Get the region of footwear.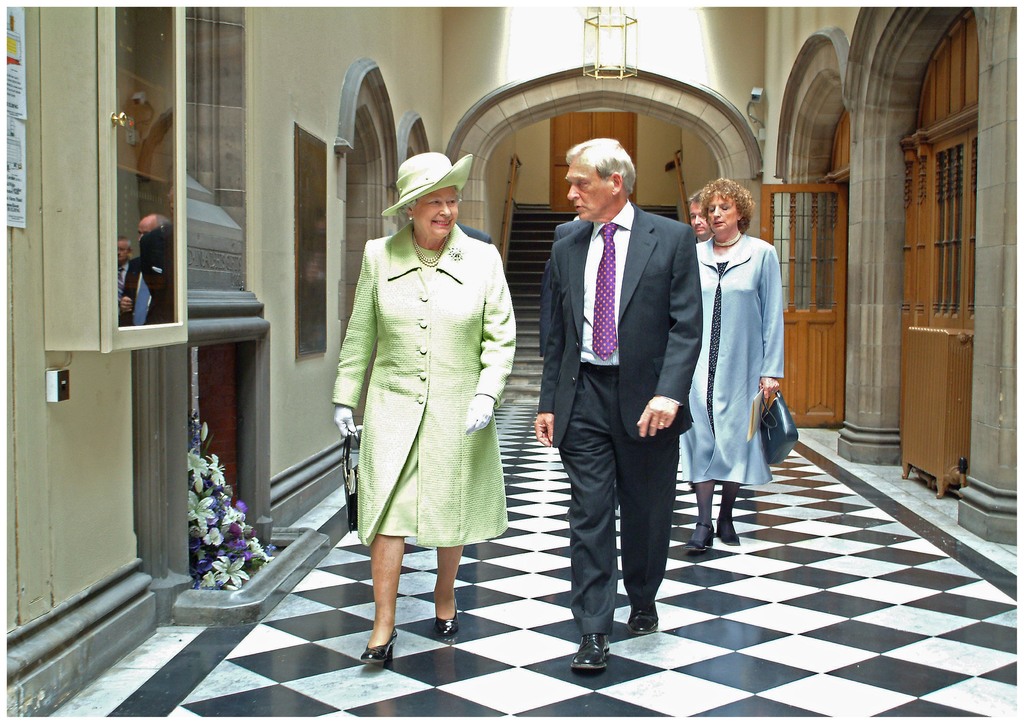
<box>362,629,401,670</box>.
